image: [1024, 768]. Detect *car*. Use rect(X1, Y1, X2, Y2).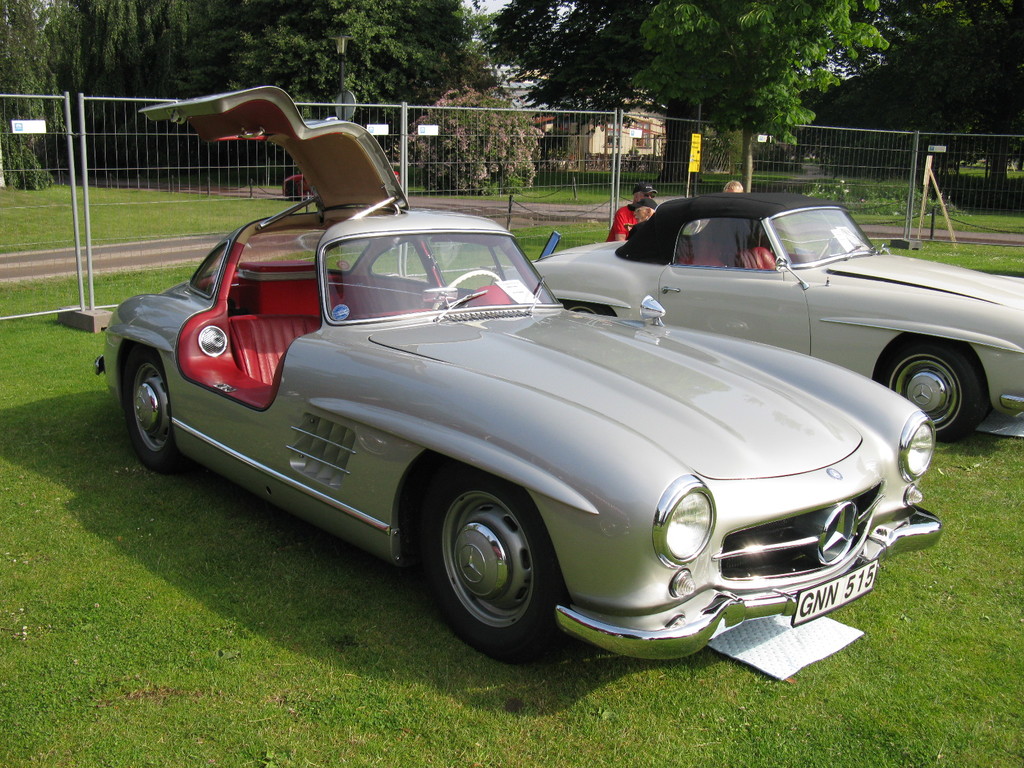
rect(531, 191, 1023, 435).
